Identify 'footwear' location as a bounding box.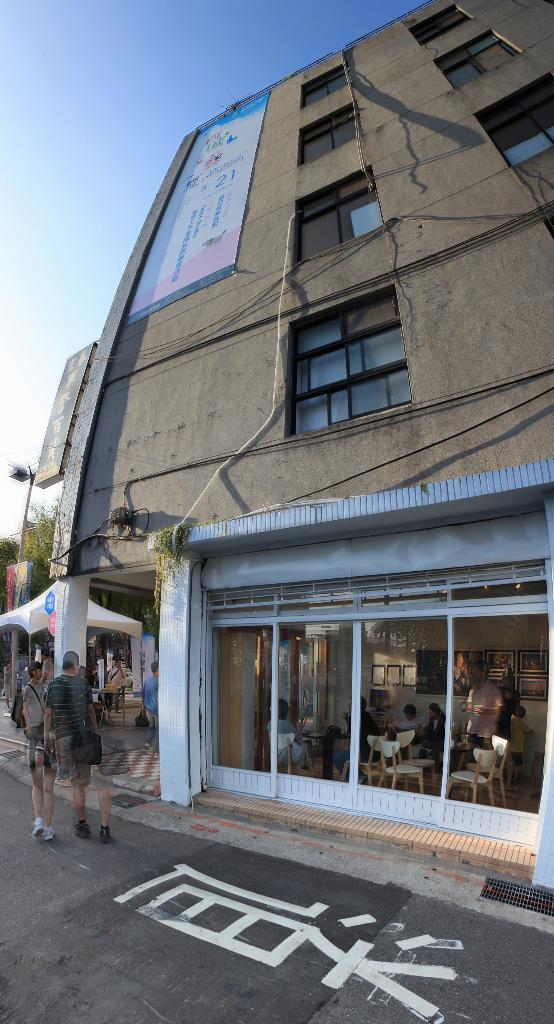
locate(42, 828, 56, 840).
